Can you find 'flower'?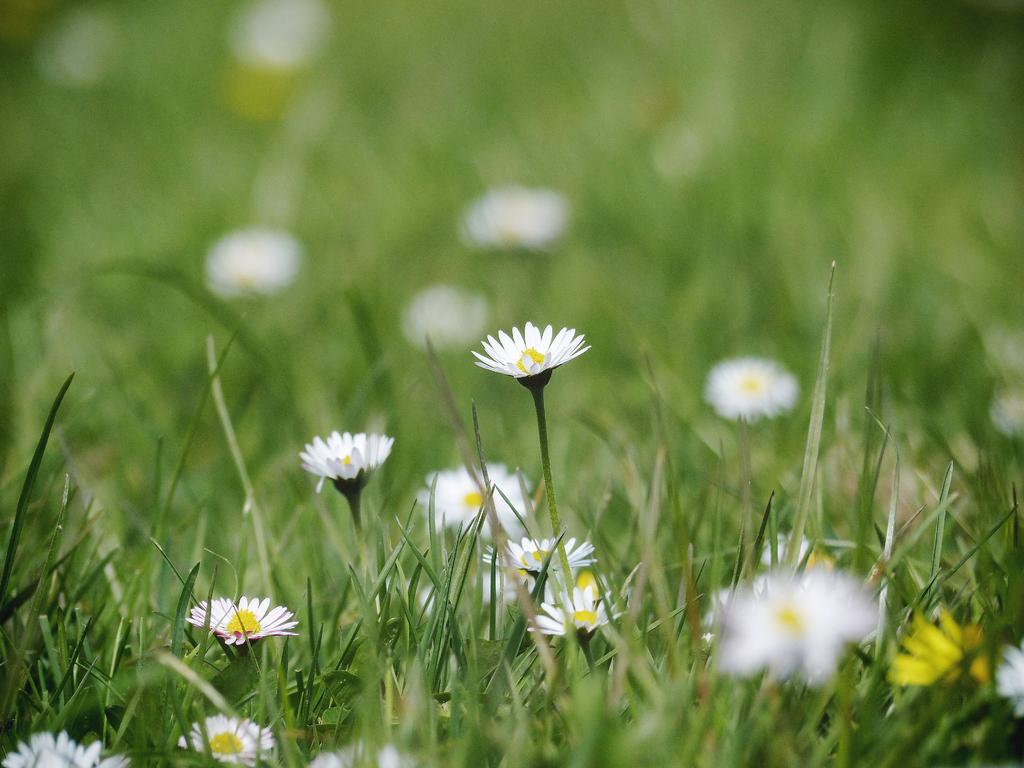
Yes, bounding box: box=[414, 460, 538, 538].
